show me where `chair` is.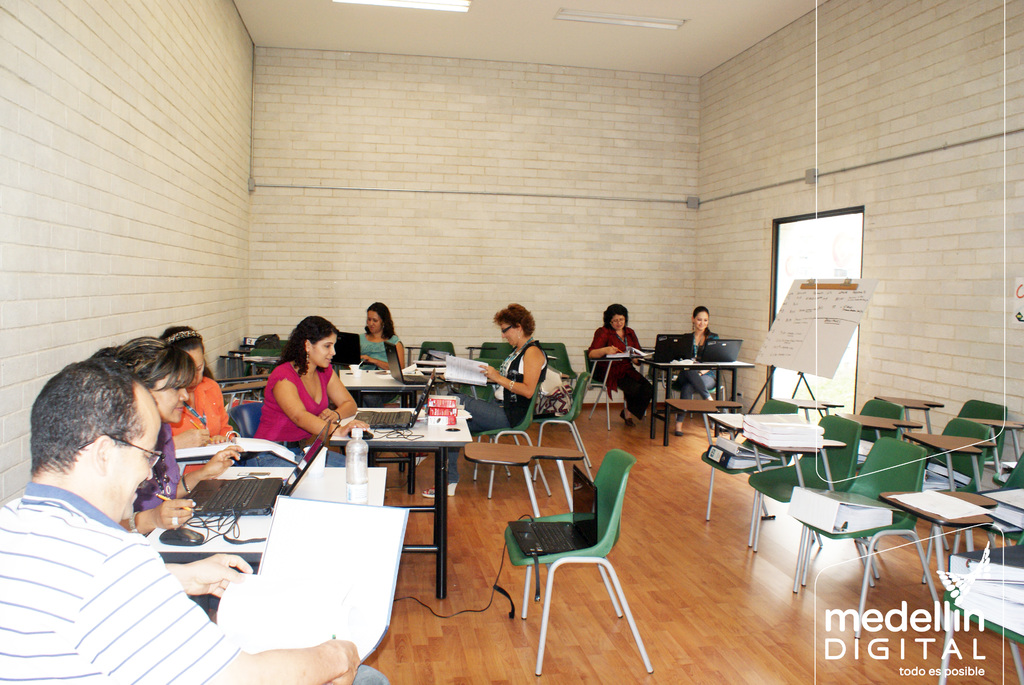
`chair` is at left=838, top=400, right=907, bottom=468.
